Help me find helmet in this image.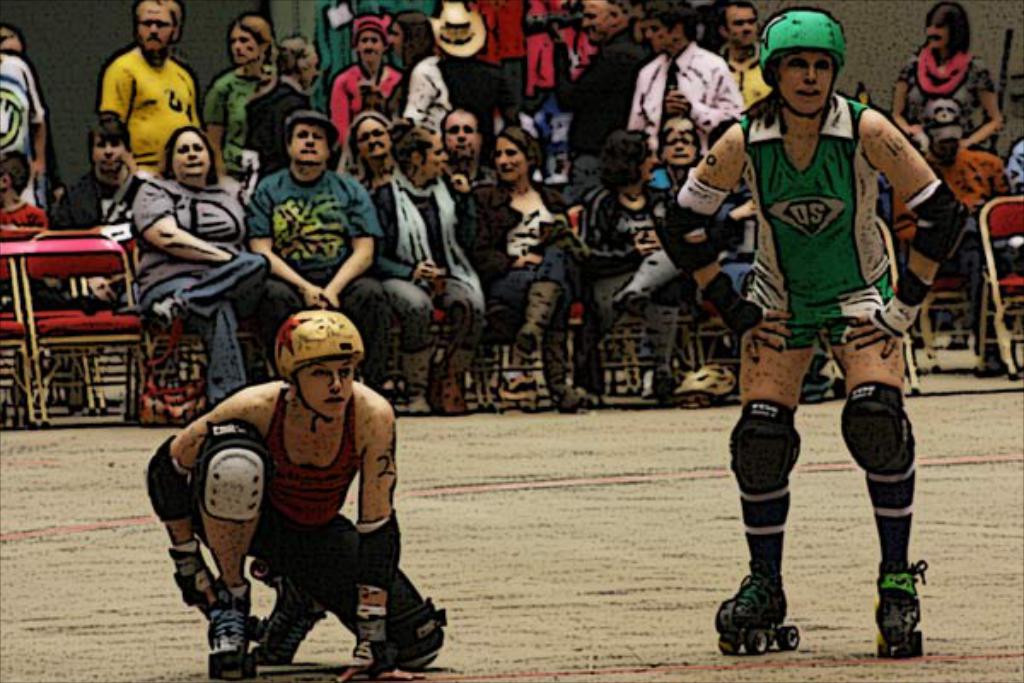
Found it: <region>268, 309, 355, 420</region>.
